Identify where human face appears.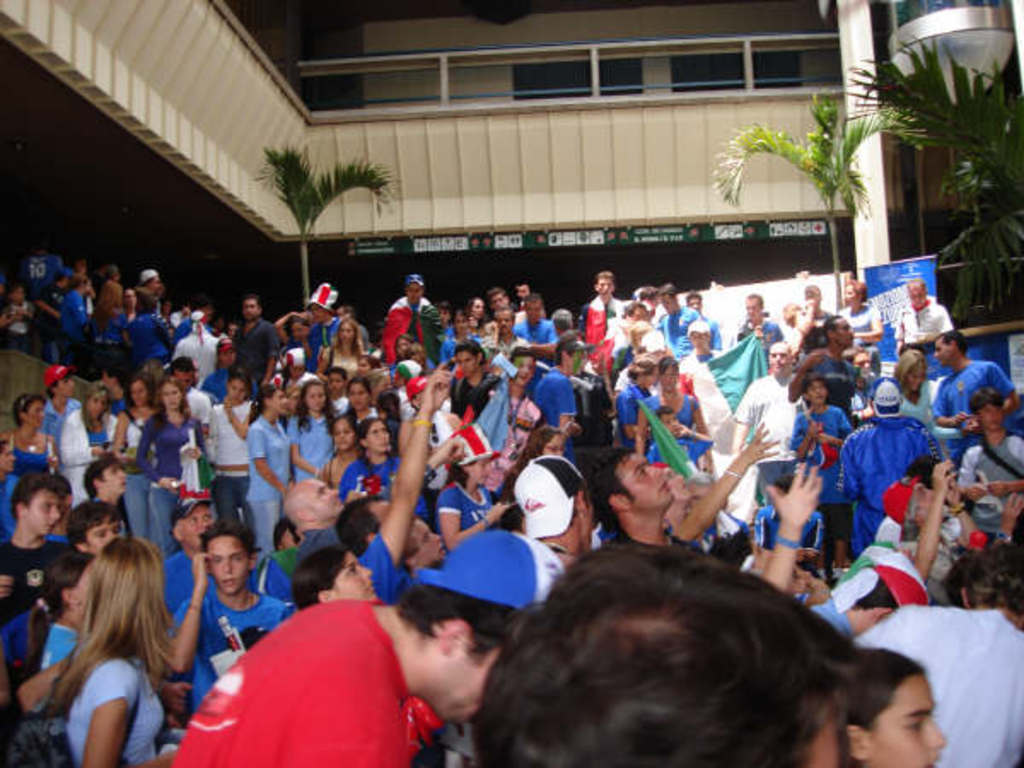
Appears at detection(766, 340, 788, 372).
